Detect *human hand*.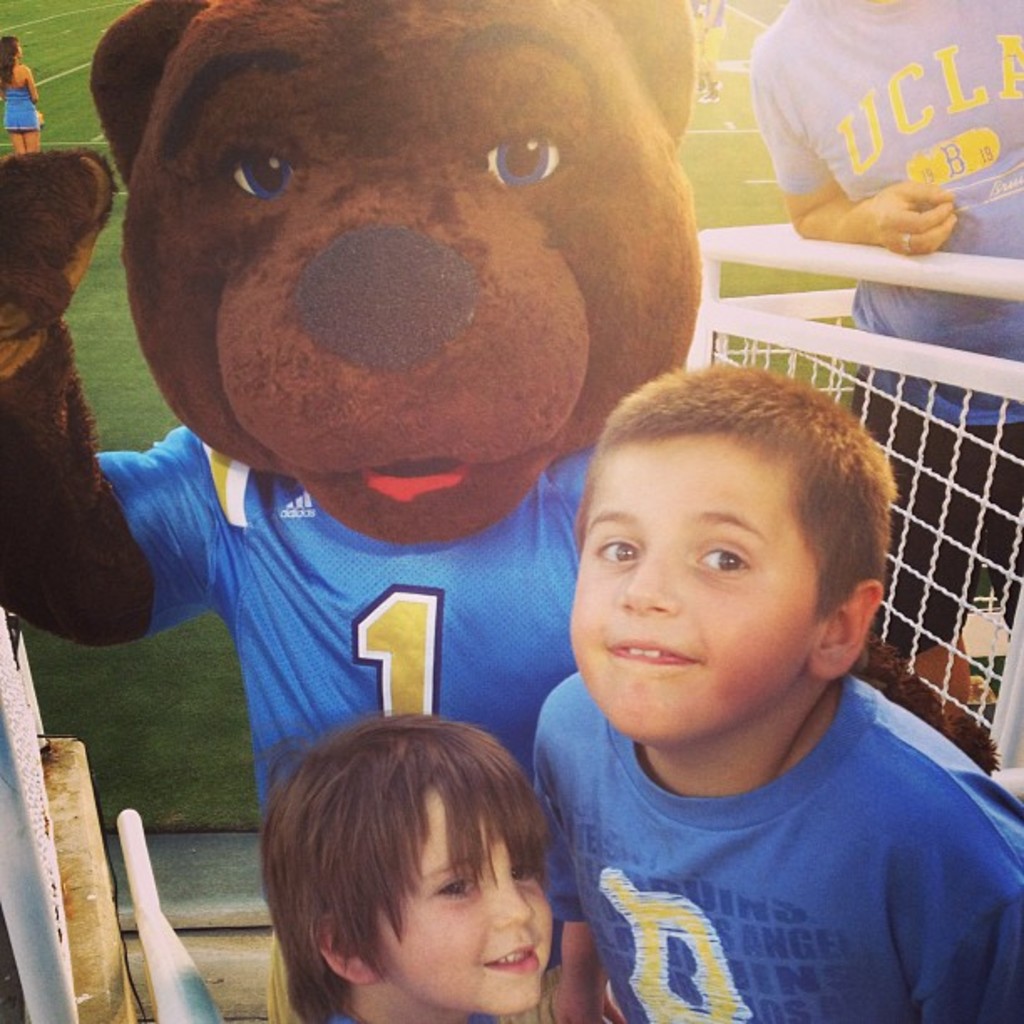
Detected at crop(800, 142, 991, 239).
